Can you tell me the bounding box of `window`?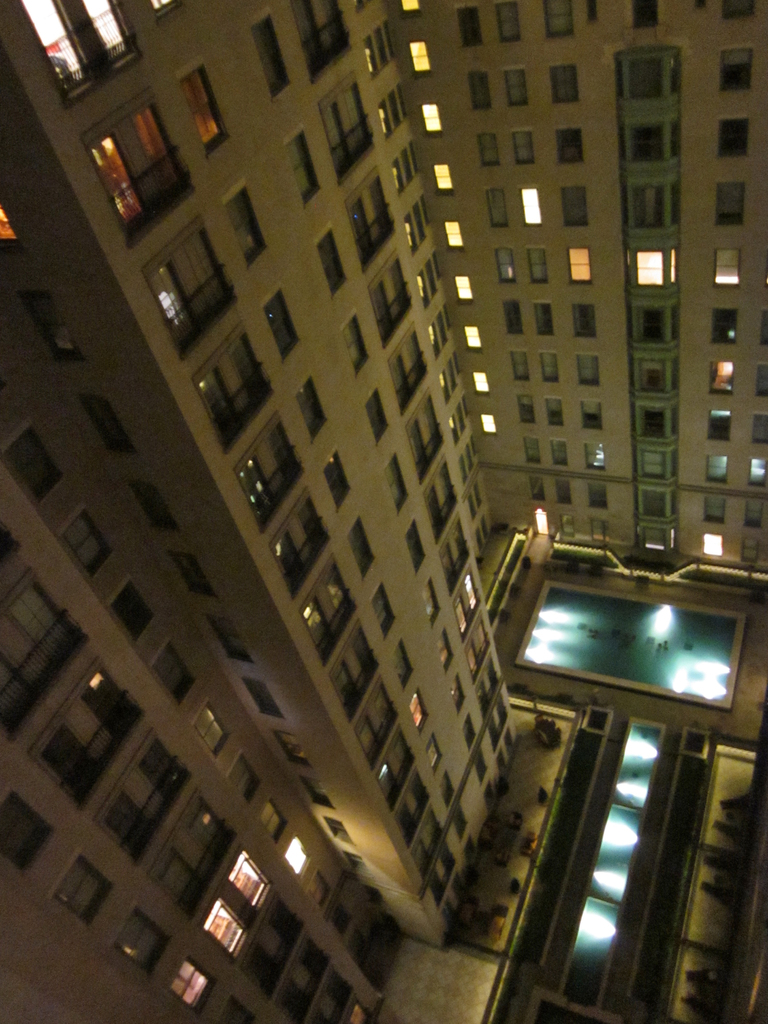
{"x1": 189, "y1": 699, "x2": 226, "y2": 762}.
